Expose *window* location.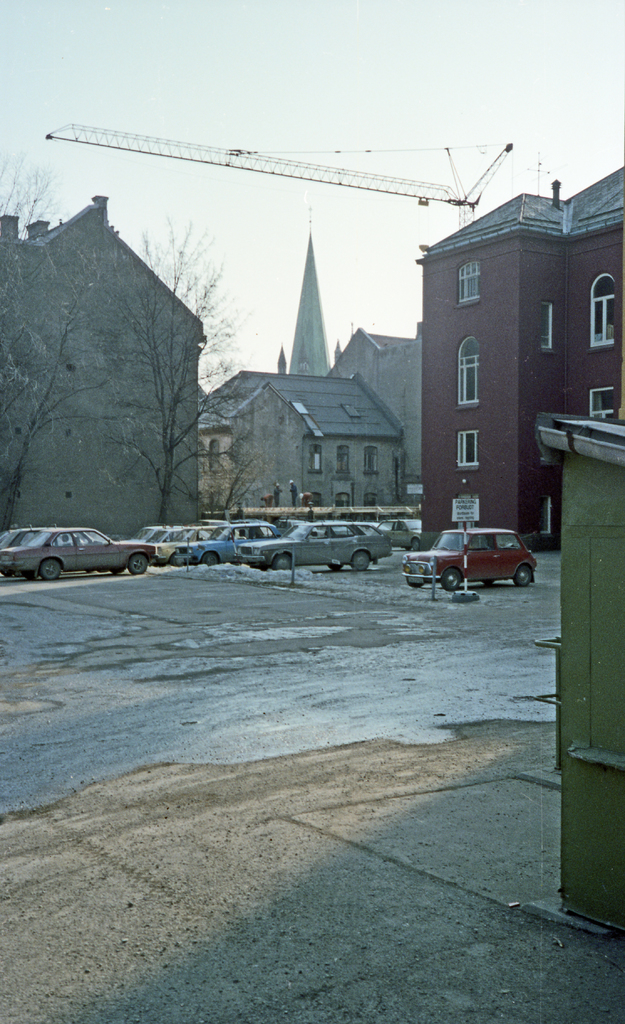
Exposed at pyautogui.locateOnScreen(340, 442, 352, 473).
